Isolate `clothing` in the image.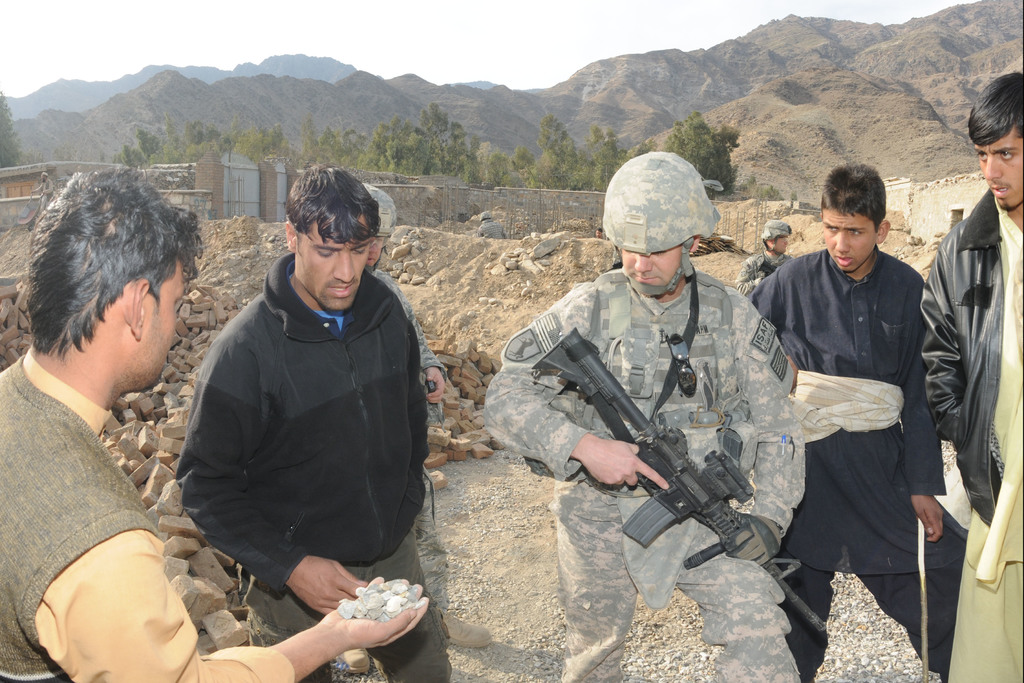
Isolated region: (left=922, top=185, right=1023, bottom=682).
